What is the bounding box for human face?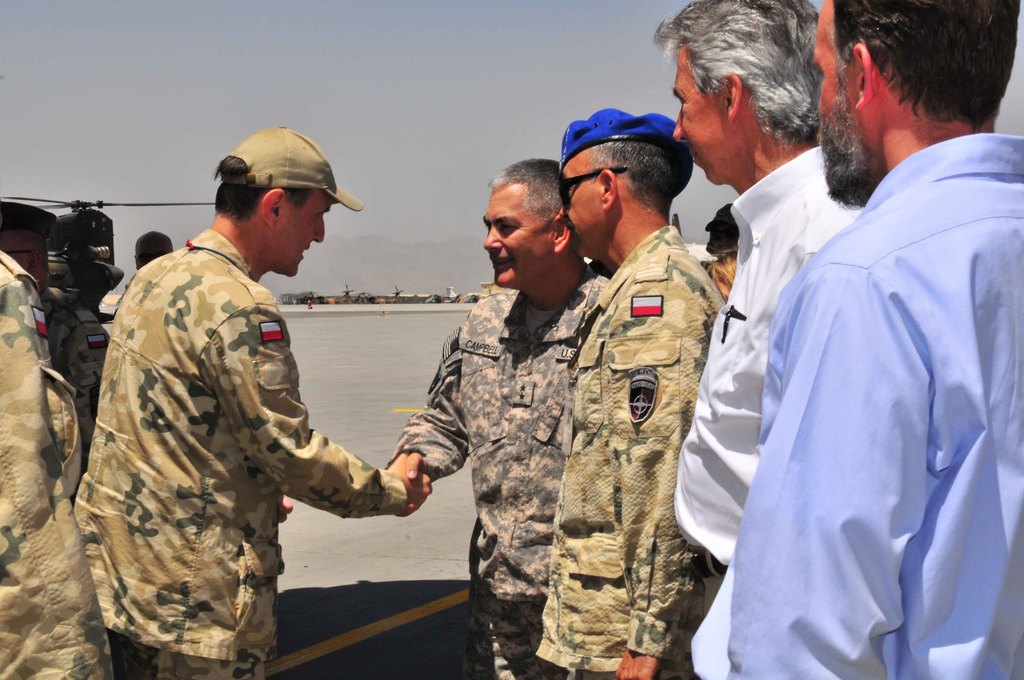
bbox=[480, 194, 554, 291].
